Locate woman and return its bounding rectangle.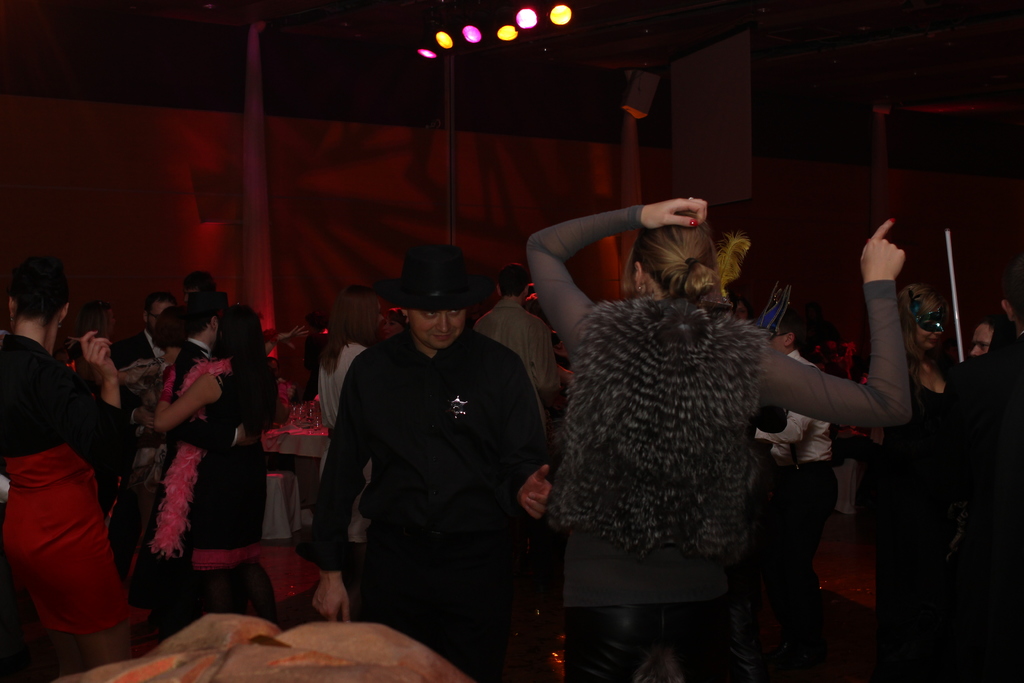
527, 195, 905, 682.
